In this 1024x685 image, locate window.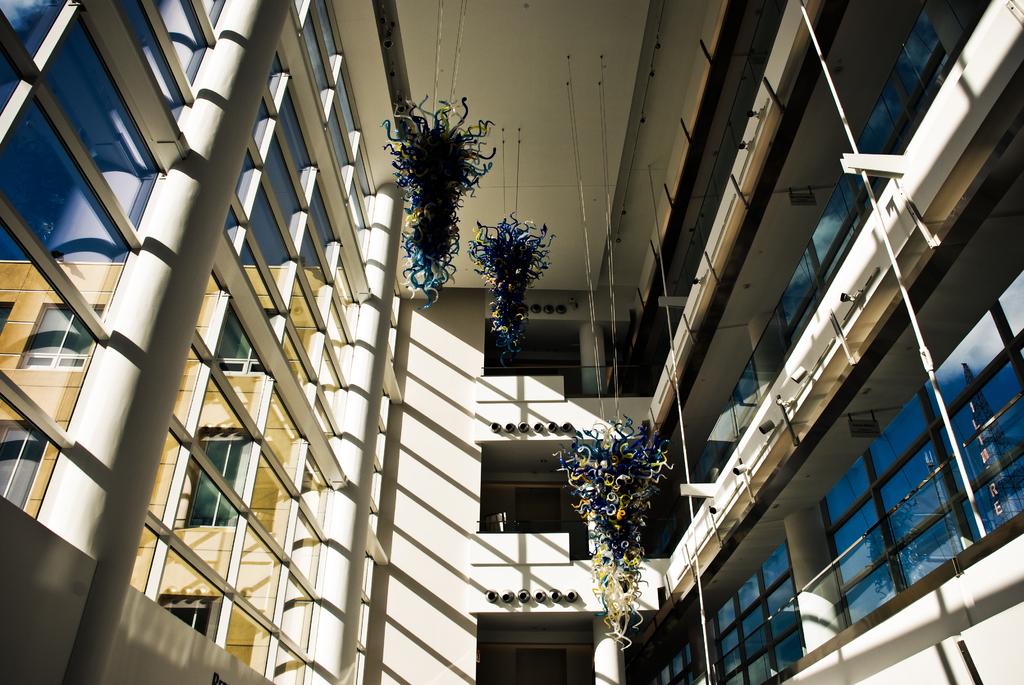
Bounding box: crop(13, 299, 113, 378).
